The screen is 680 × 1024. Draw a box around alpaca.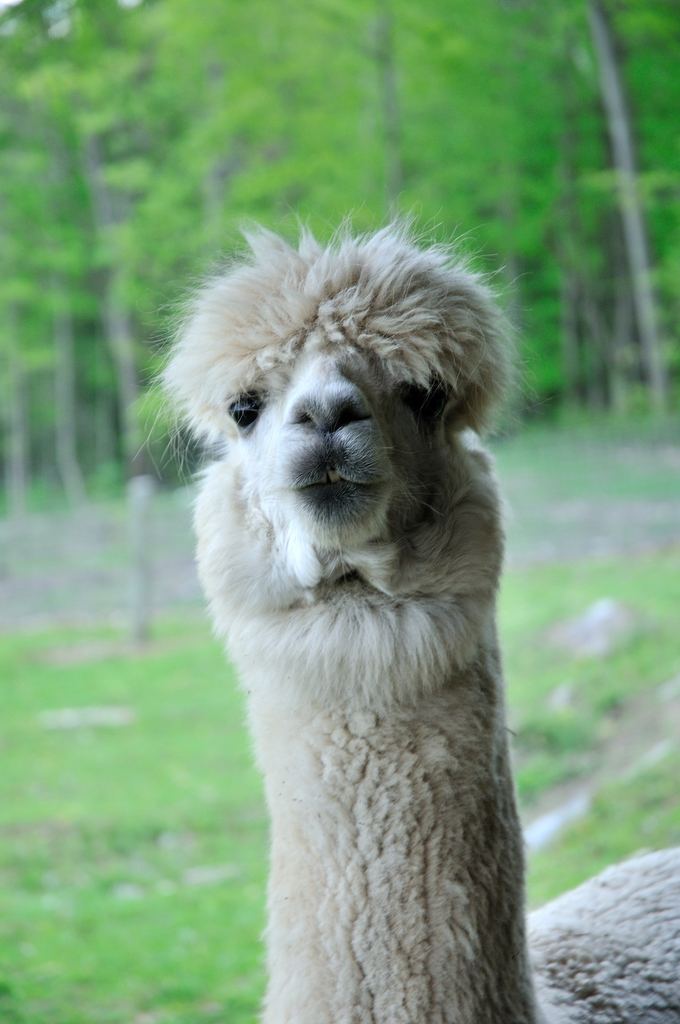
(129,198,679,1023).
